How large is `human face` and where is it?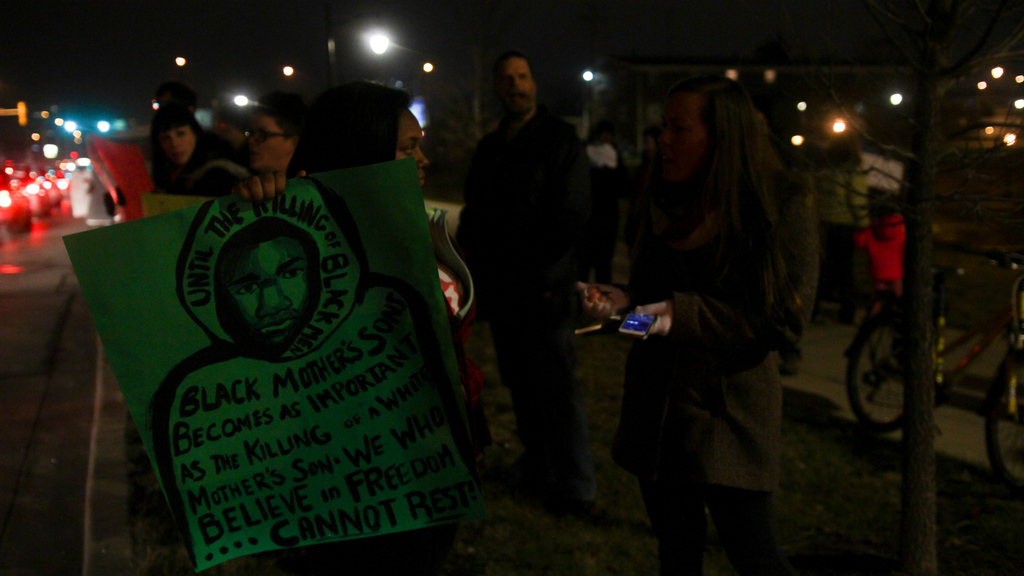
Bounding box: BBox(253, 118, 287, 164).
